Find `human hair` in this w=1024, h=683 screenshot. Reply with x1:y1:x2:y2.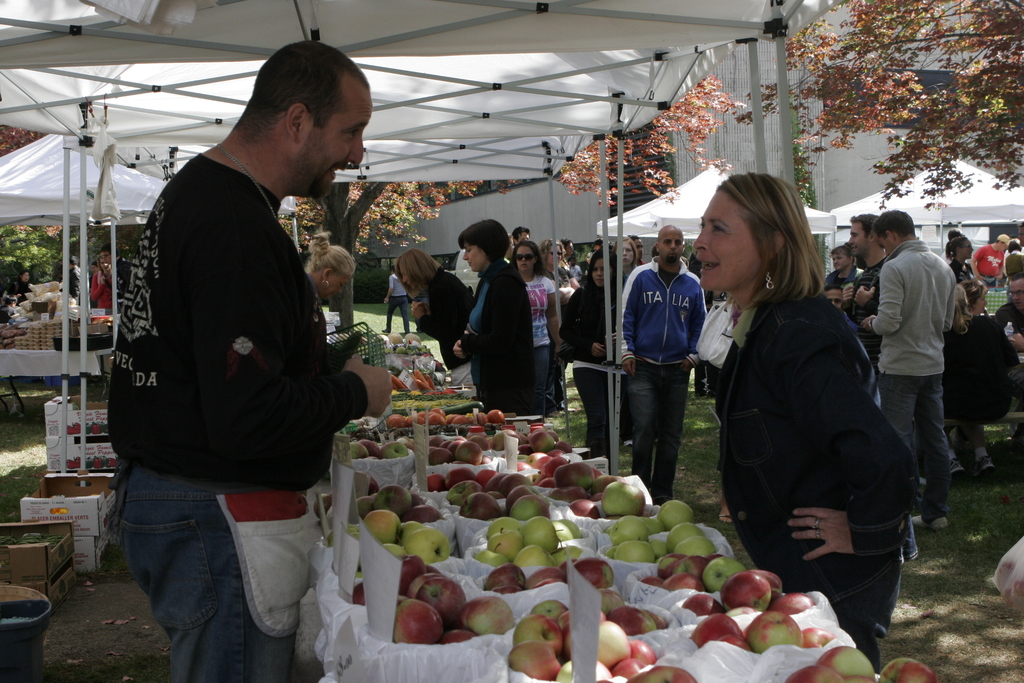
310:231:357:273.
